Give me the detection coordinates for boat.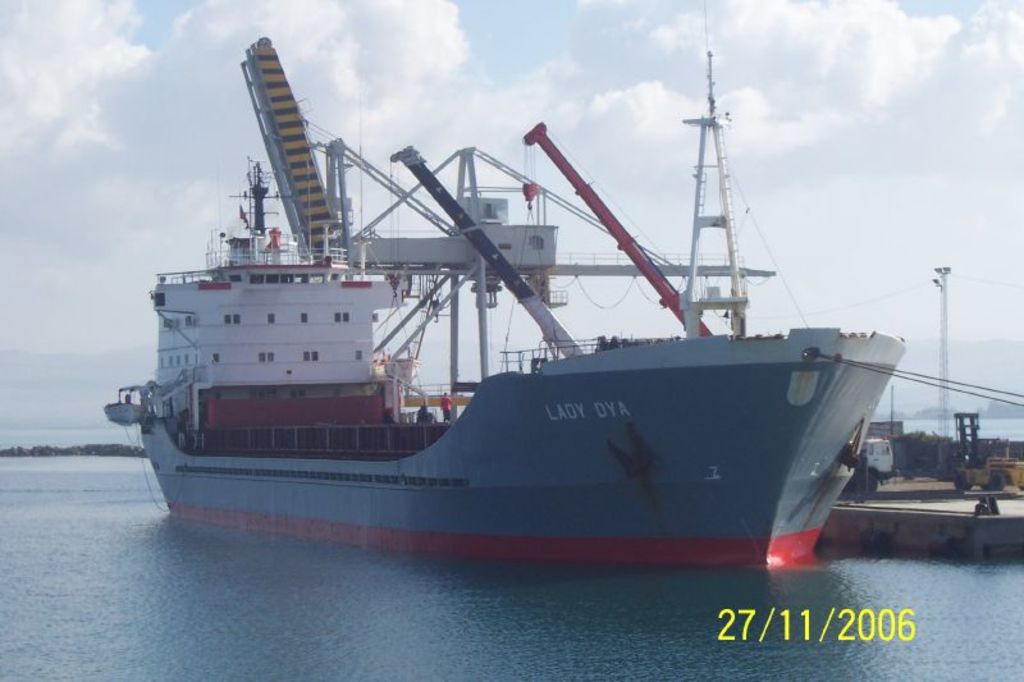
[108,1,910,569].
